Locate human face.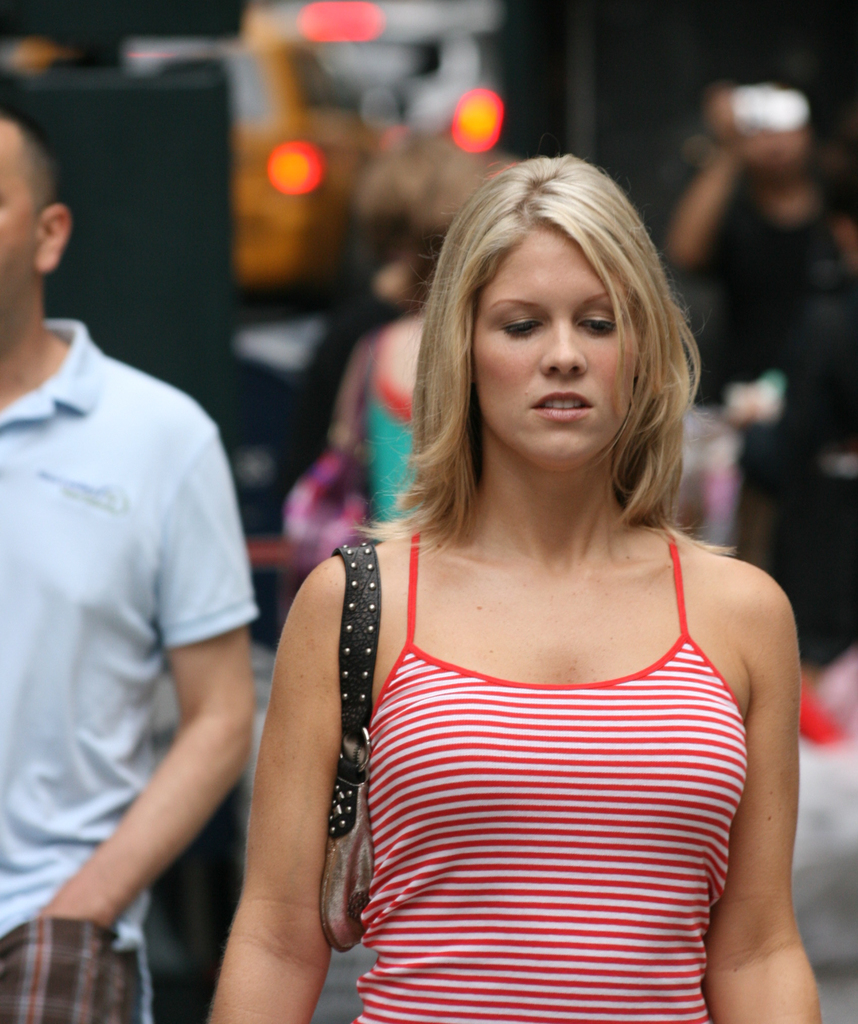
Bounding box: bbox=(472, 225, 638, 463).
